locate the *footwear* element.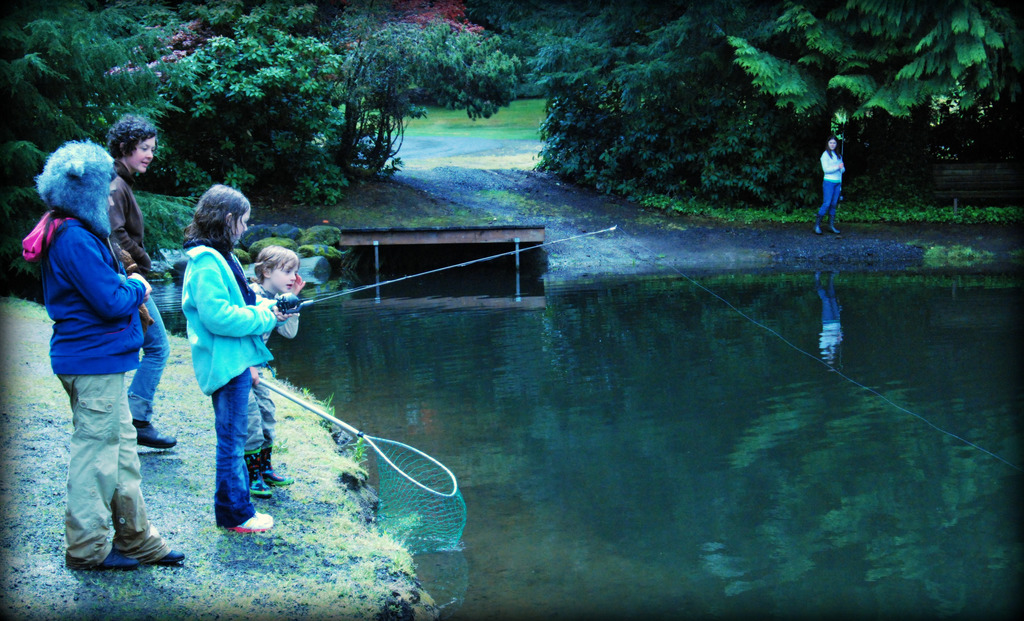
Element bbox: region(96, 547, 141, 570).
